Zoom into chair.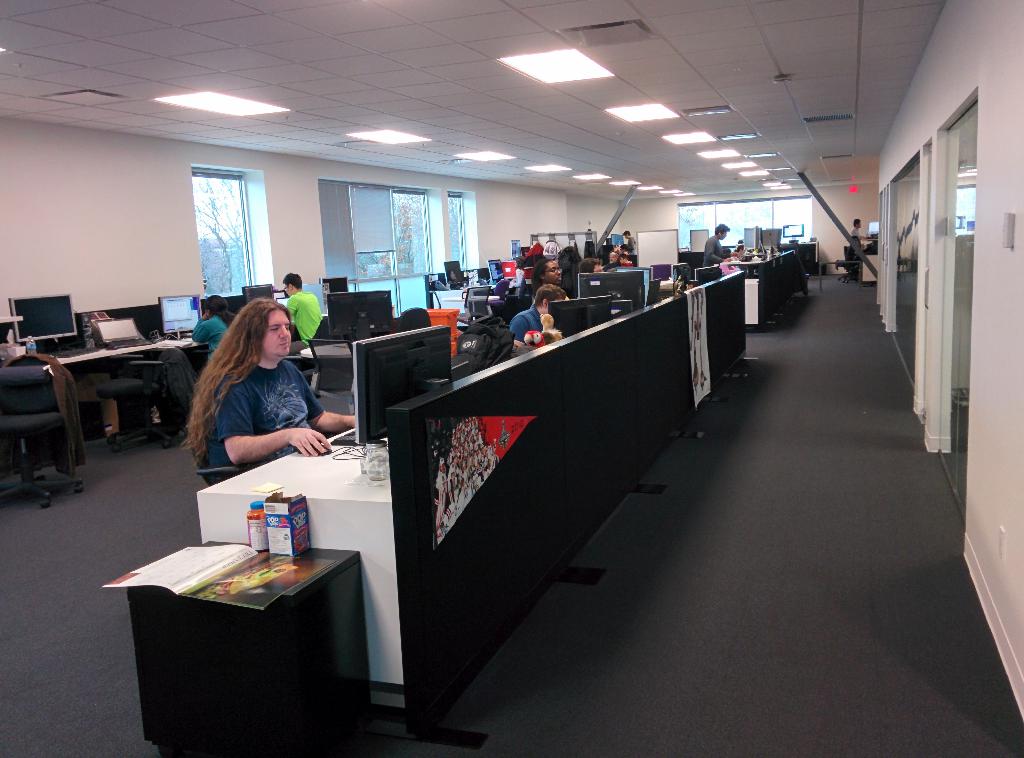
Zoom target: region(302, 334, 353, 415).
